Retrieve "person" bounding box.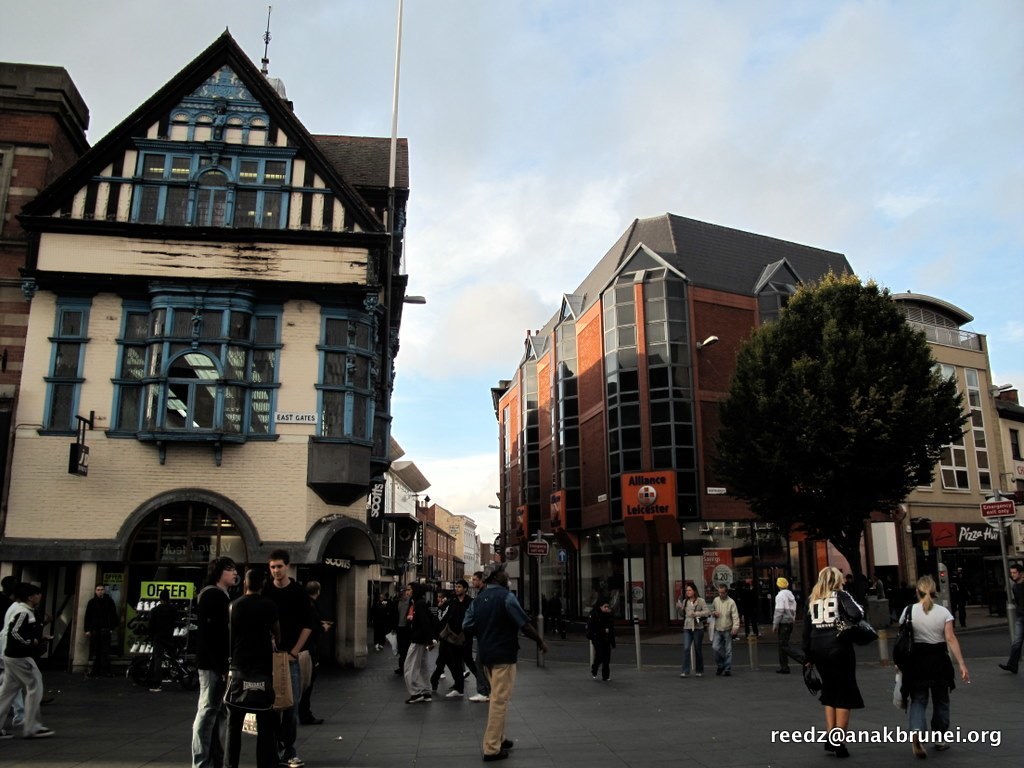
Bounding box: 909, 568, 973, 743.
